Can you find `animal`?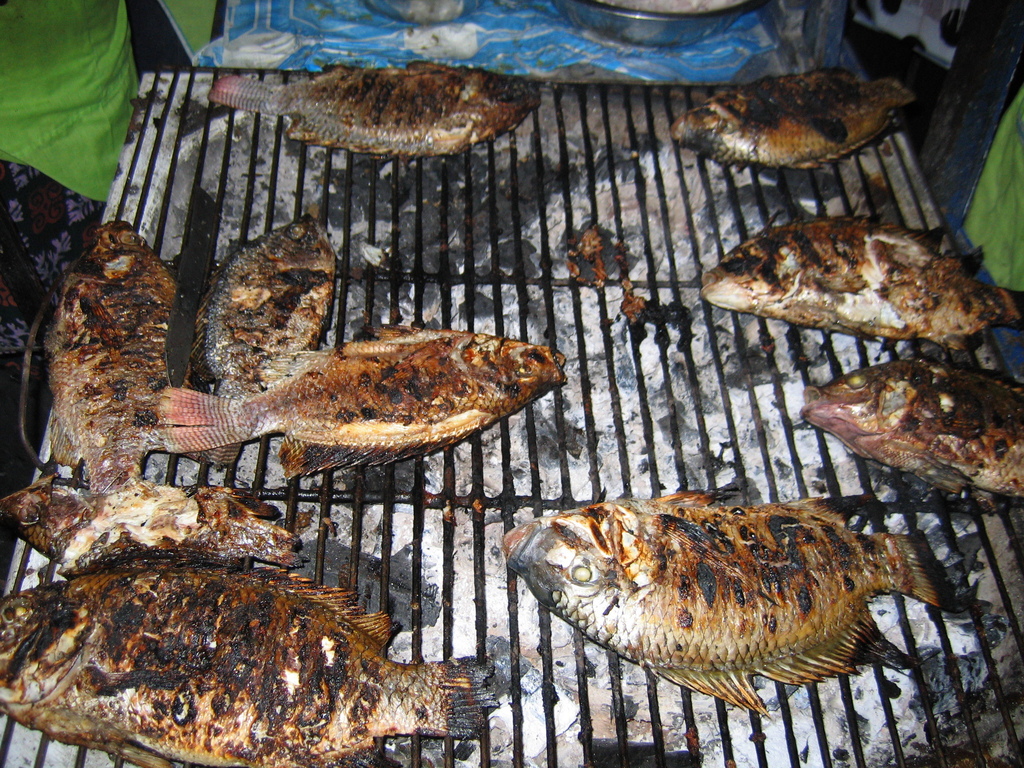
Yes, bounding box: 0 561 499 767.
